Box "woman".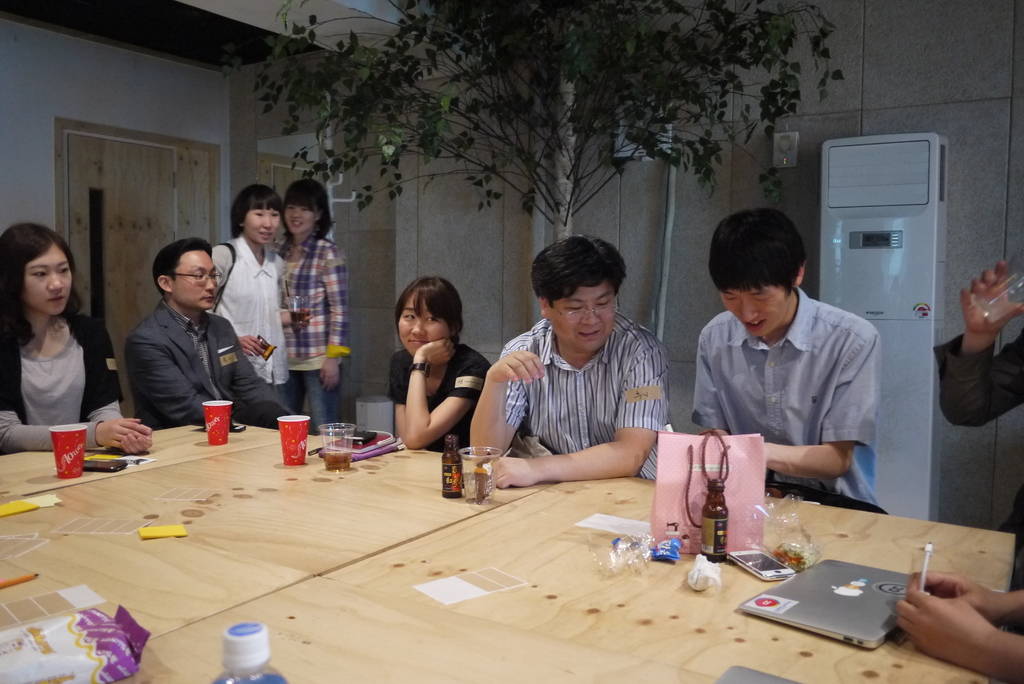
x1=273 y1=176 x2=351 y2=432.
